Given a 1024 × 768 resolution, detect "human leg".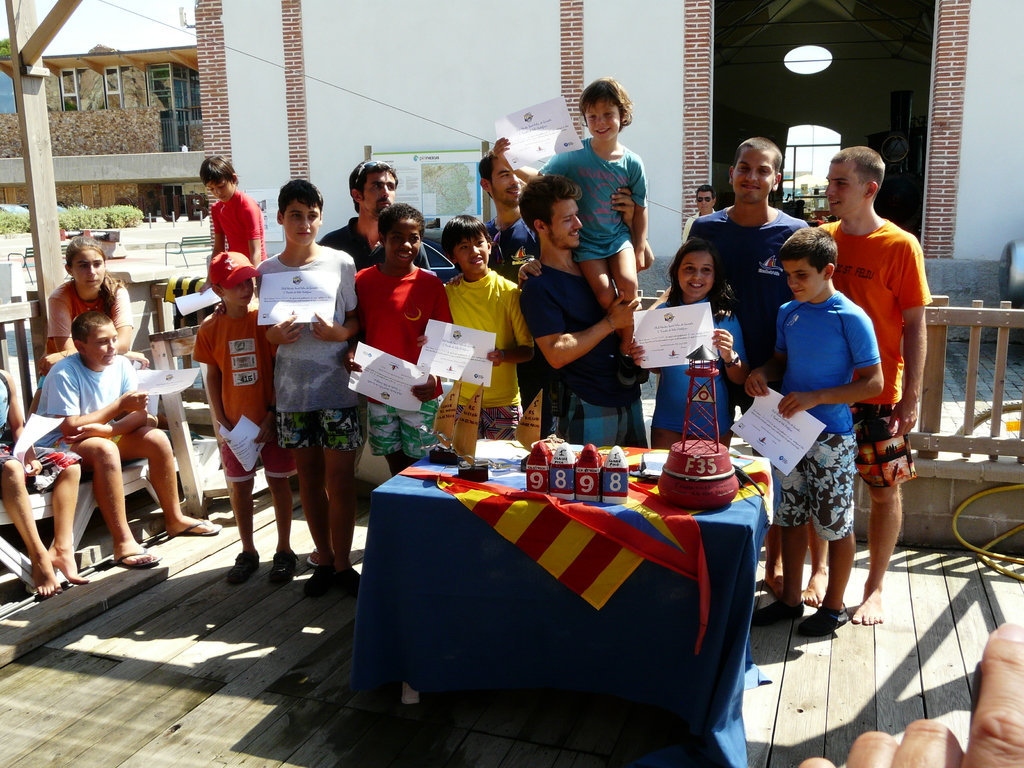
(left=51, top=462, right=88, bottom=584).
